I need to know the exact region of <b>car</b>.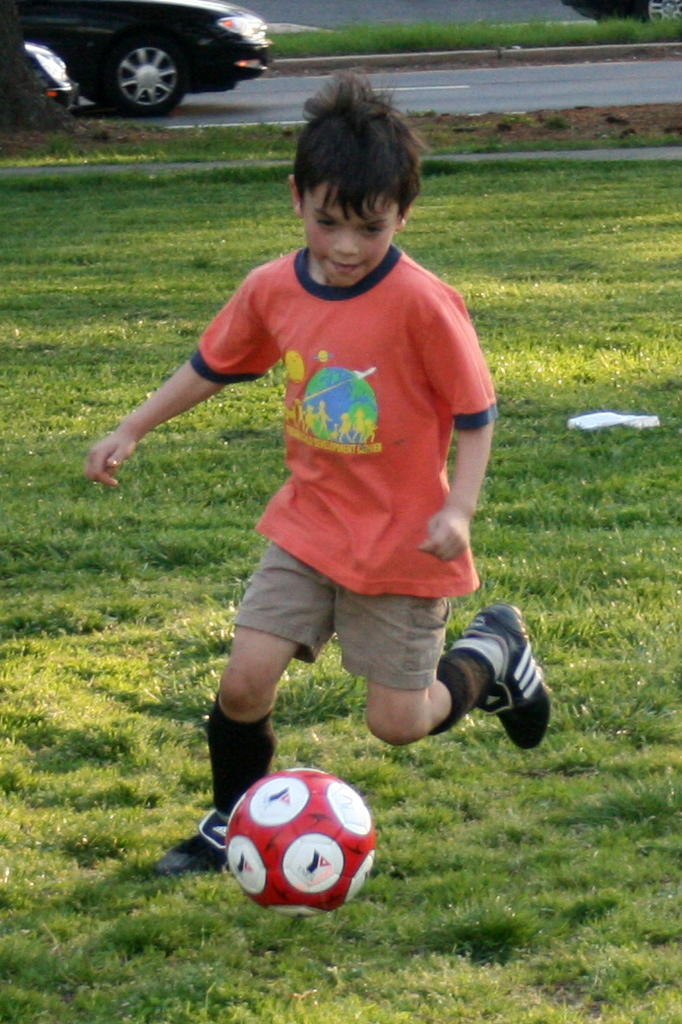
Region: (x1=58, y1=1, x2=280, y2=103).
